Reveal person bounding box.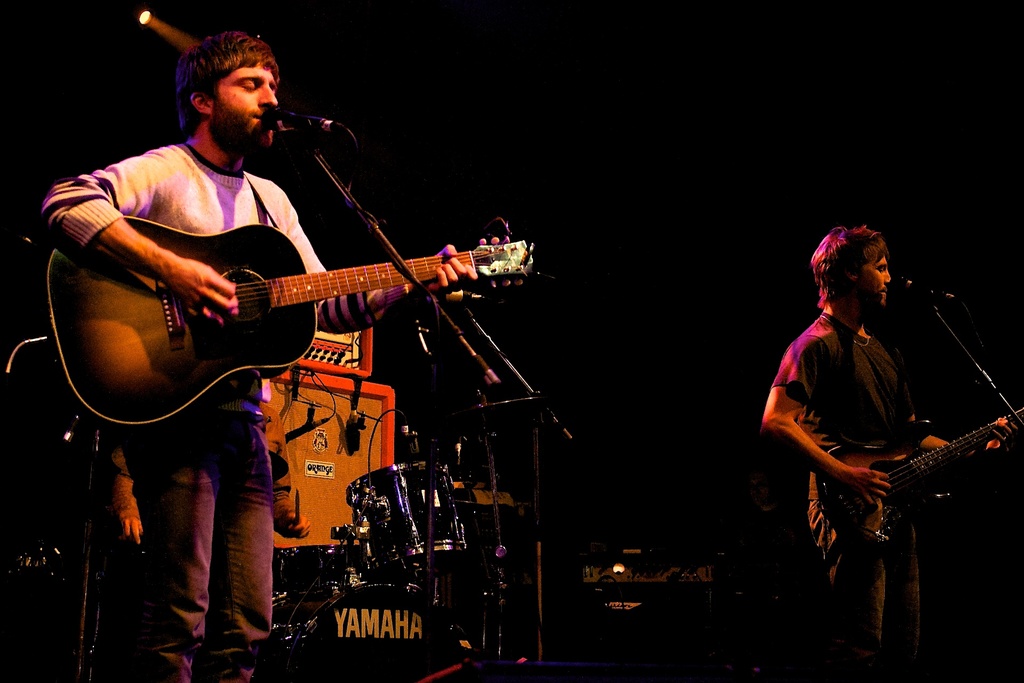
Revealed: [64, 9, 505, 561].
